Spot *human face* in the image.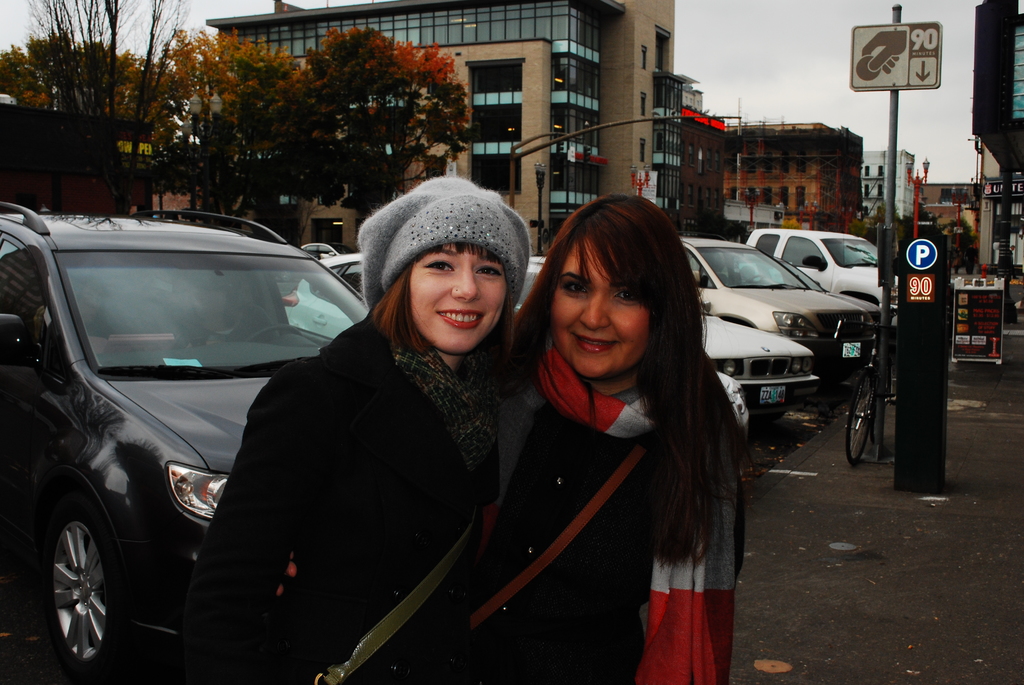
*human face* found at <bbox>410, 242, 507, 356</bbox>.
